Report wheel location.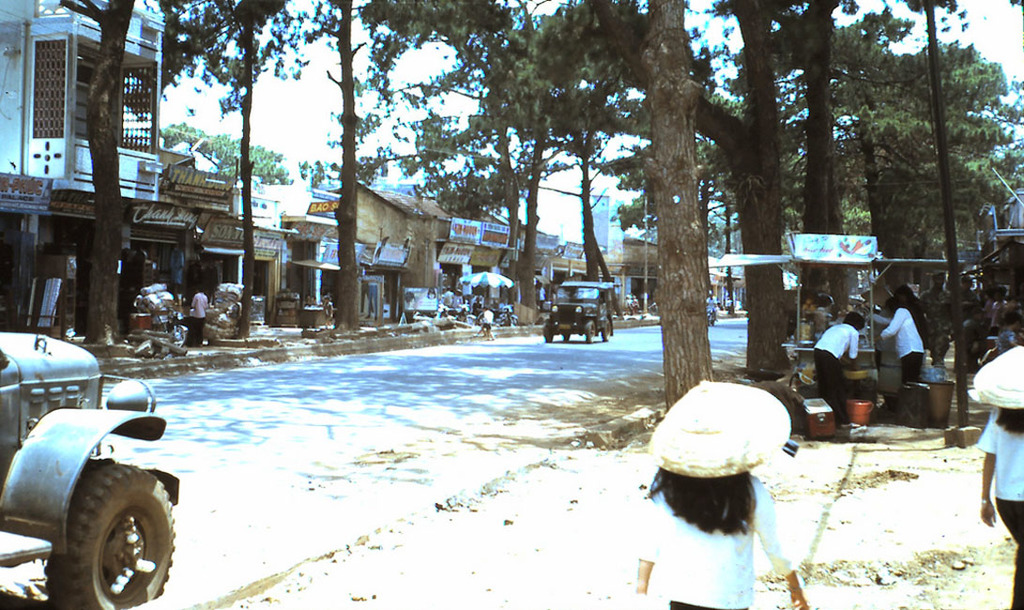
Report: crop(543, 325, 555, 344).
